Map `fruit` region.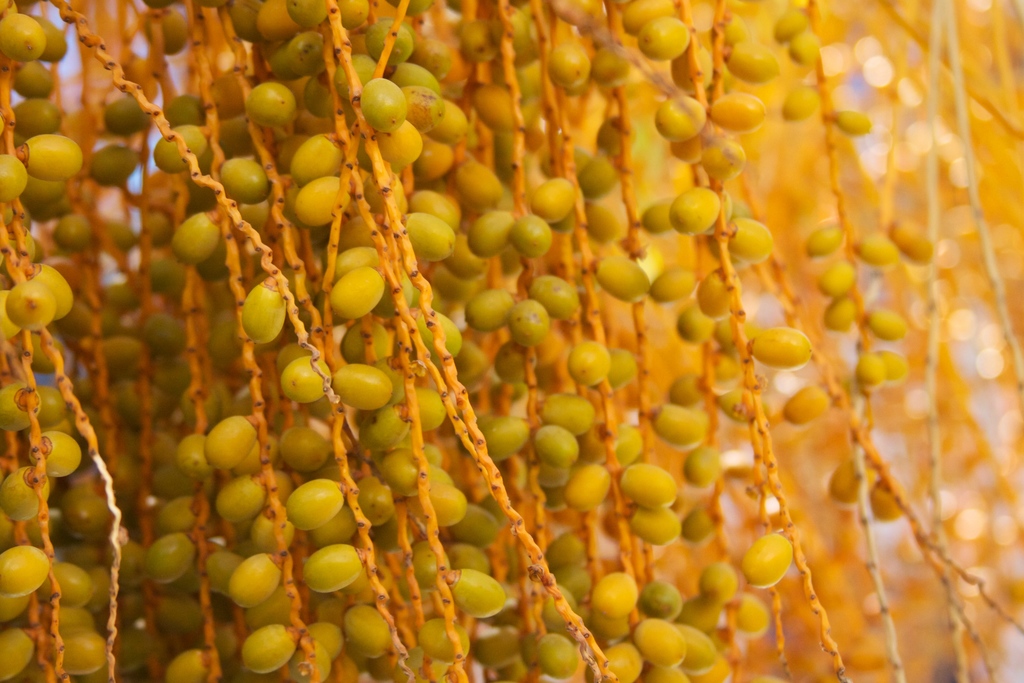
Mapped to [x1=285, y1=479, x2=344, y2=530].
